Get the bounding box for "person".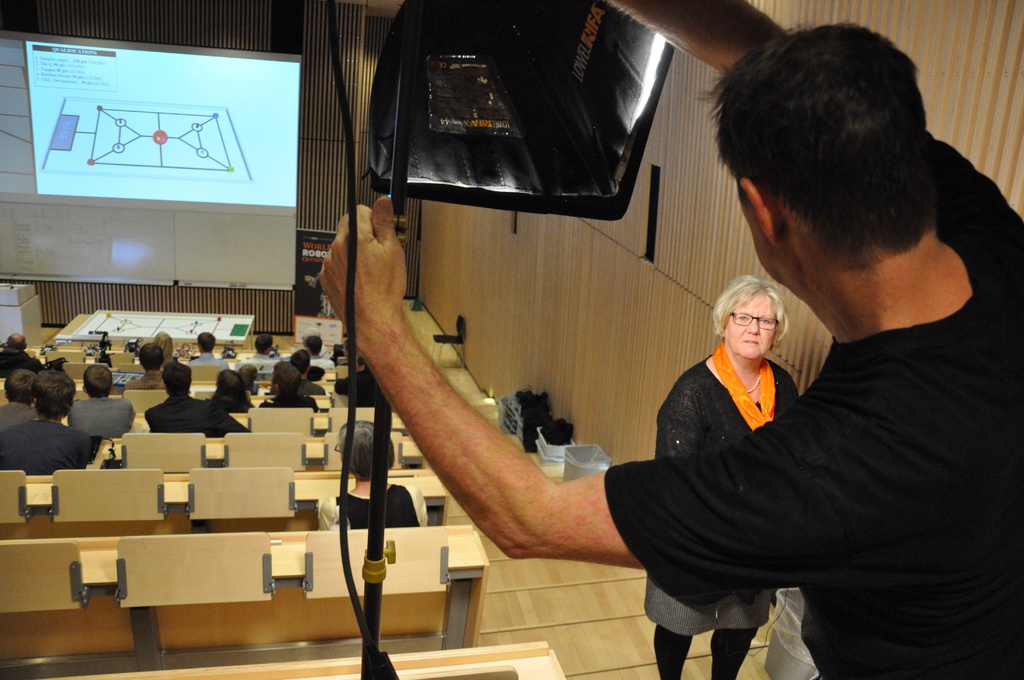
x1=0 y1=368 x2=39 y2=429.
